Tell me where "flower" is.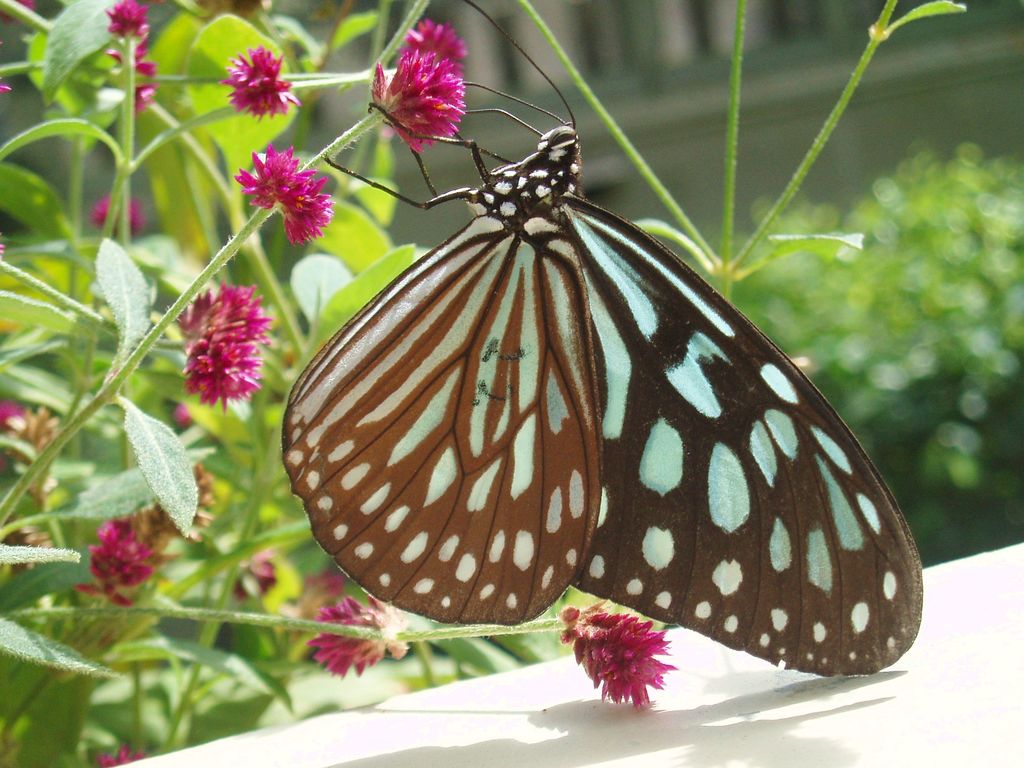
"flower" is at (175,284,287,410).
